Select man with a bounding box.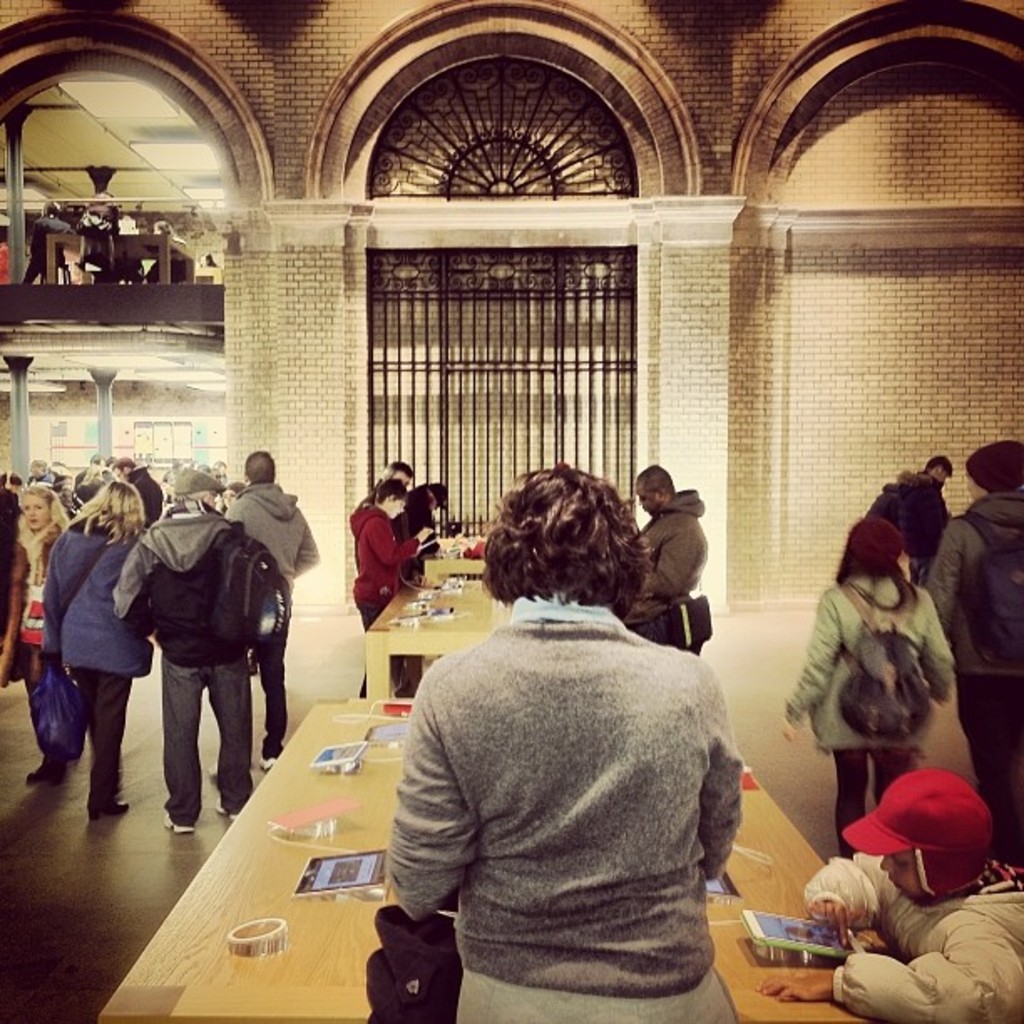
left=112, top=455, right=296, bottom=843.
